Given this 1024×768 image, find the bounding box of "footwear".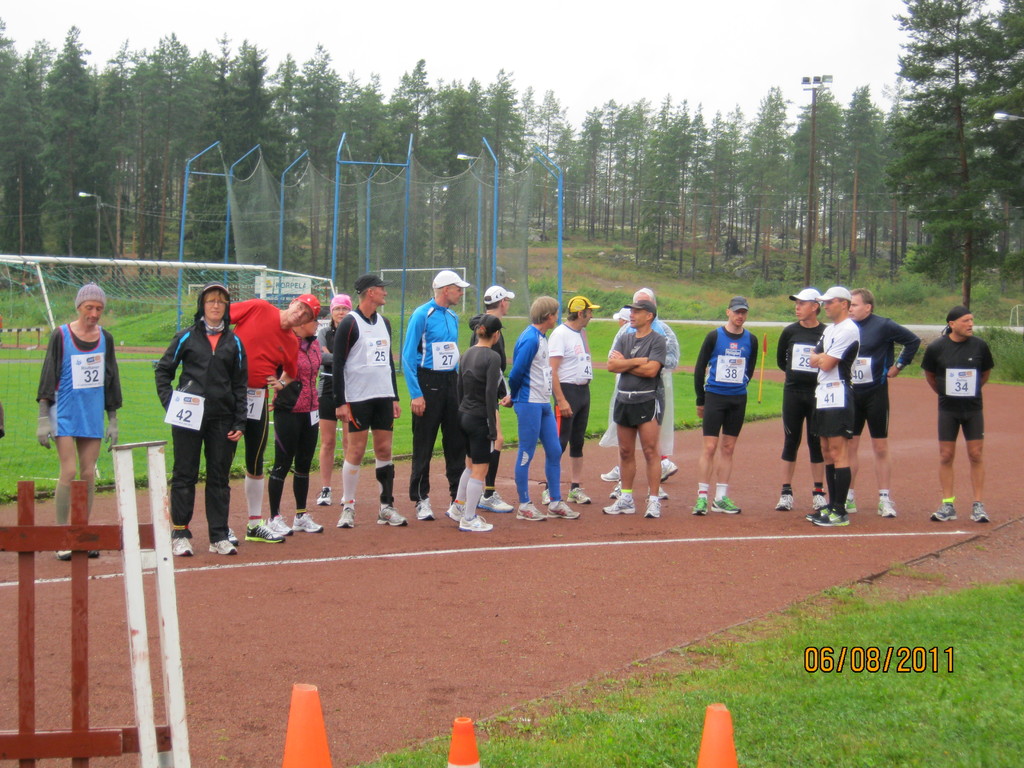
x1=225 y1=523 x2=242 y2=550.
